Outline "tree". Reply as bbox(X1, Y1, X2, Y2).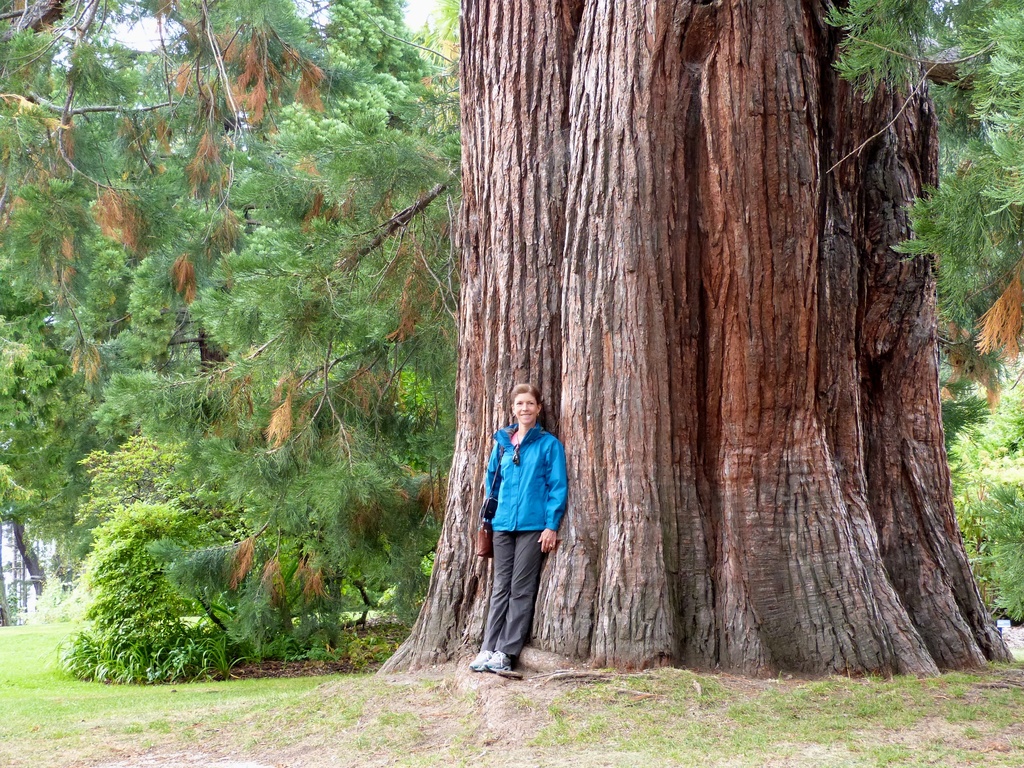
bbox(0, 0, 360, 684).
